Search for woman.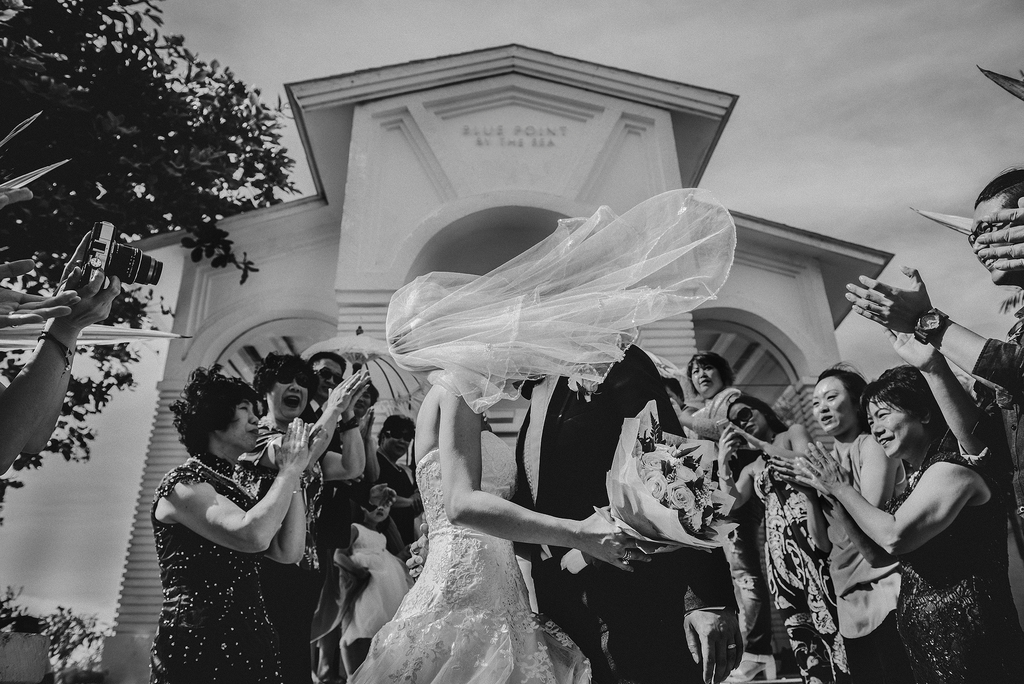
Found at detection(374, 413, 420, 547).
